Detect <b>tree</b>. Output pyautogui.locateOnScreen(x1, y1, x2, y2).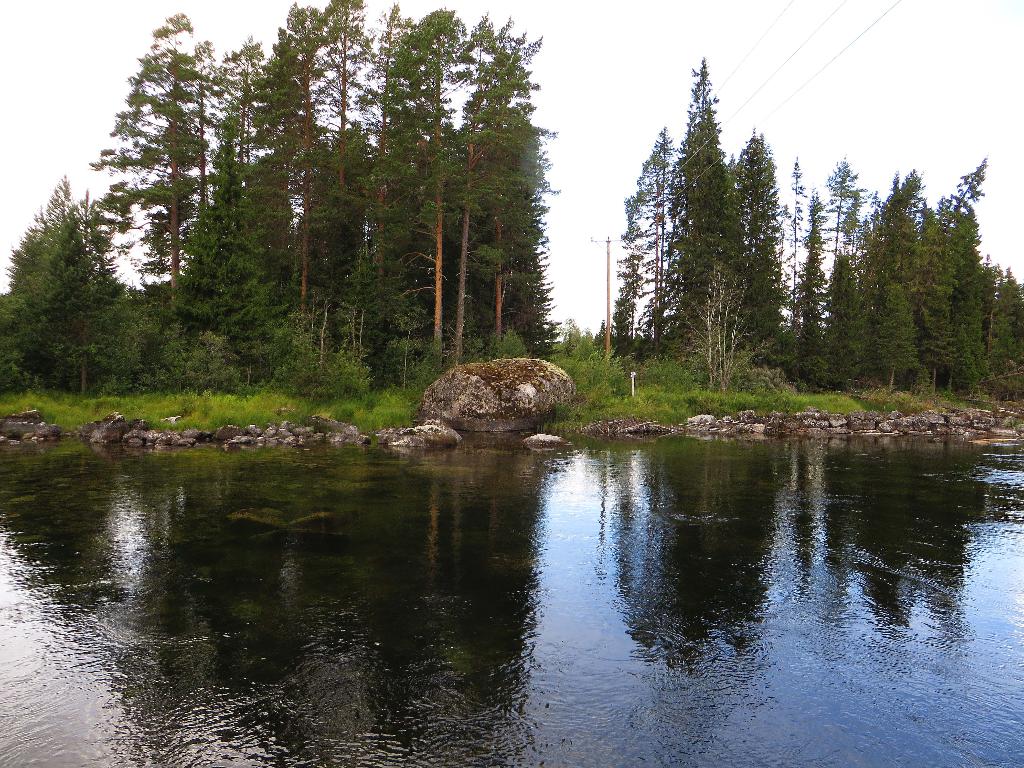
pyautogui.locateOnScreen(431, 19, 539, 356).
